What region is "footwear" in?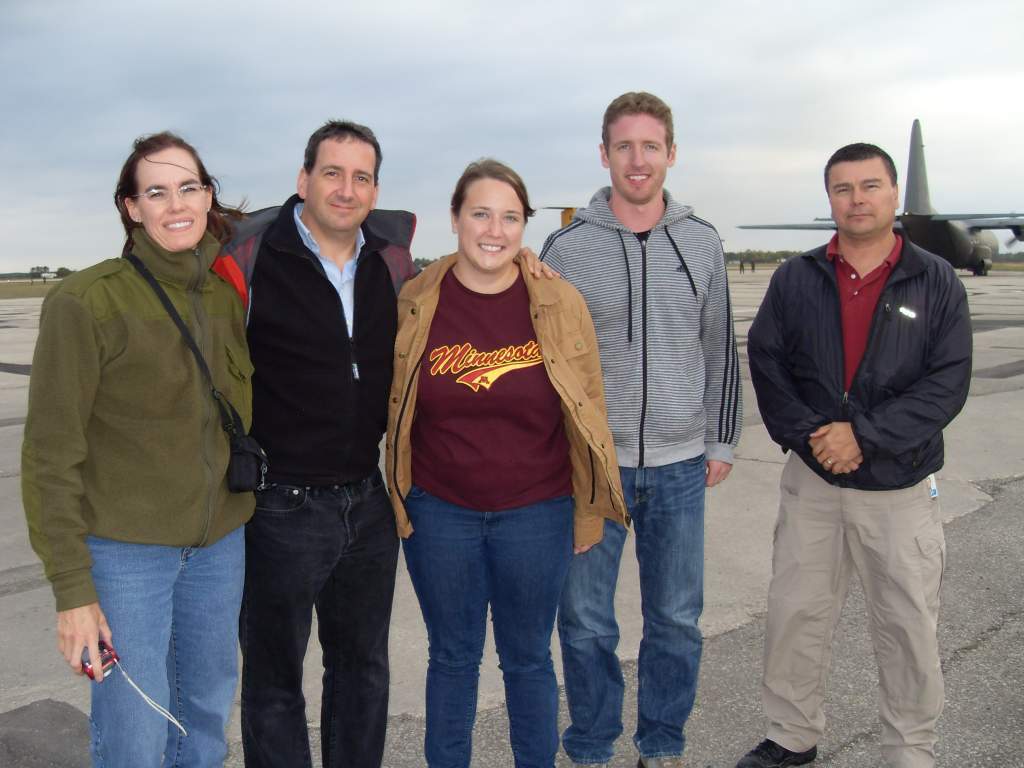
select_region(641, 754, 688, 767).
